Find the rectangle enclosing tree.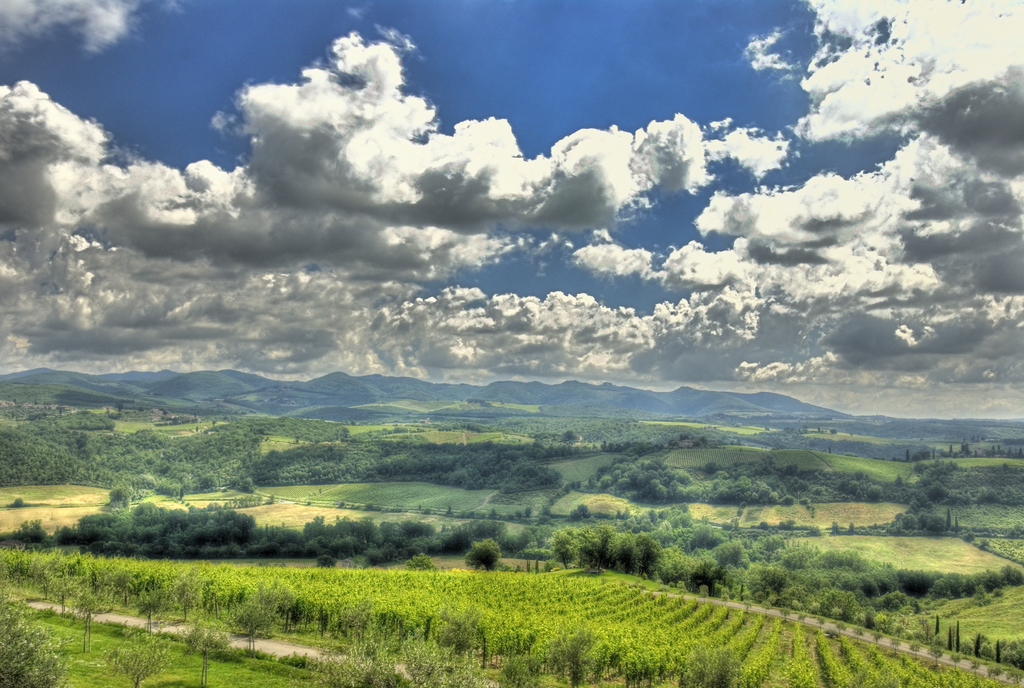
box(575, 522, 618, 575).
